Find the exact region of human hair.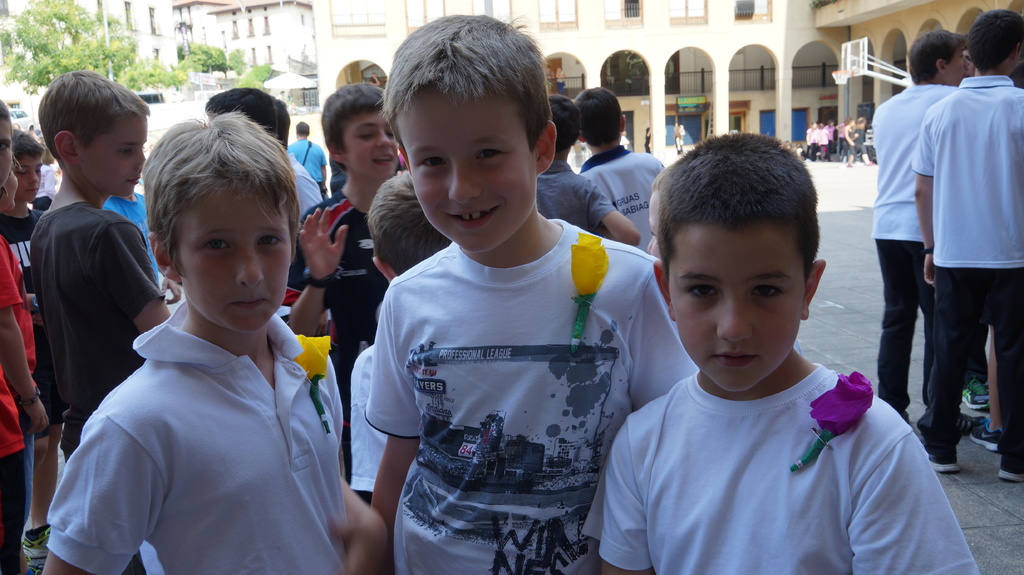
Exact region: box(574, 88, 624, 147).
